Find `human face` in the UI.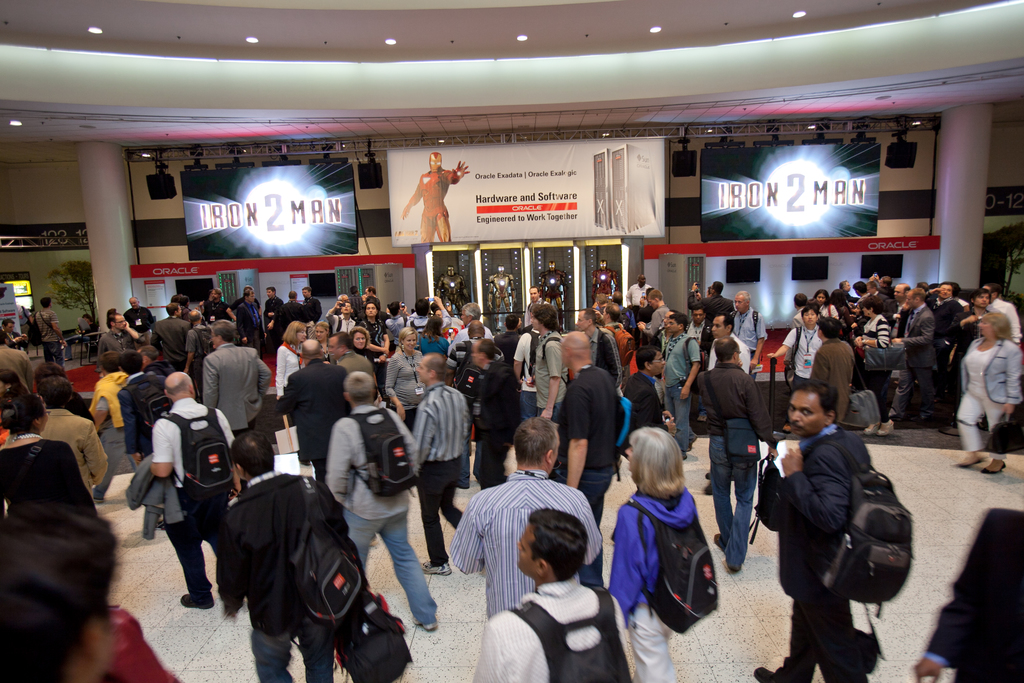
UI element at BBox(600, 305, 609, 322).
